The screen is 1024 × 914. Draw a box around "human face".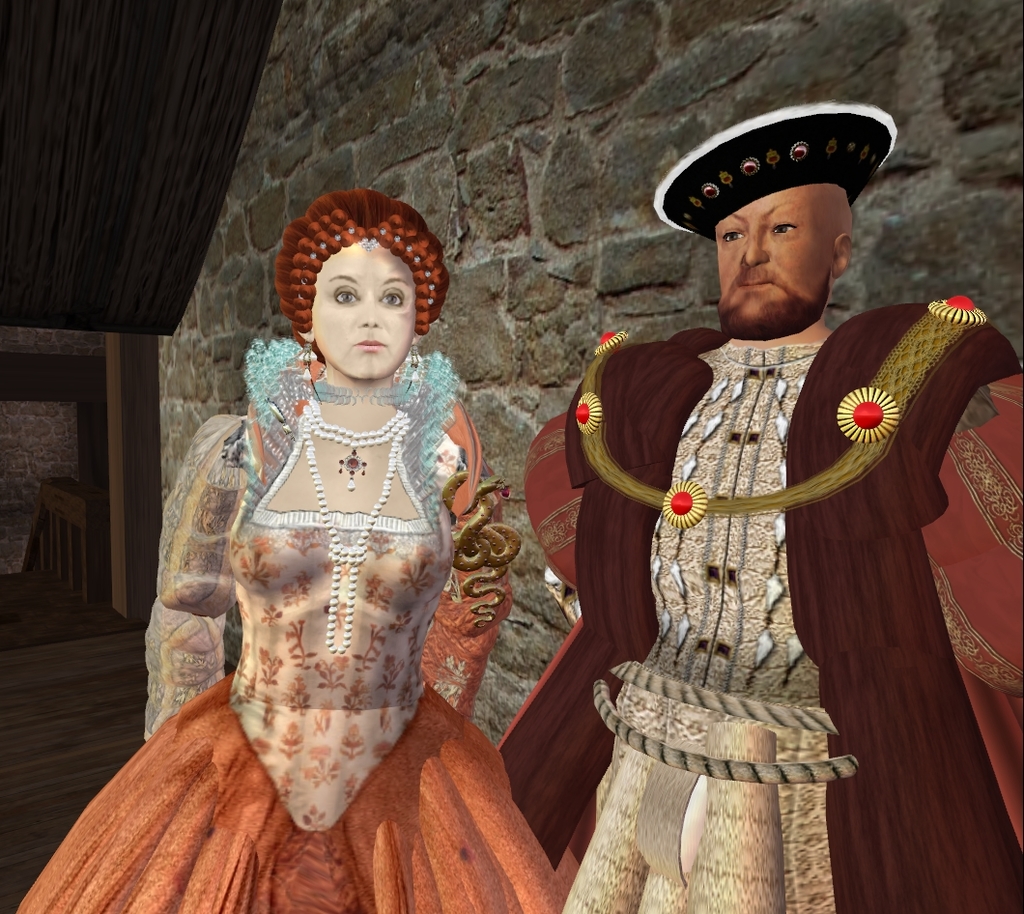
pyautogui.locateOnScreen(705, 187, 825, 339).
